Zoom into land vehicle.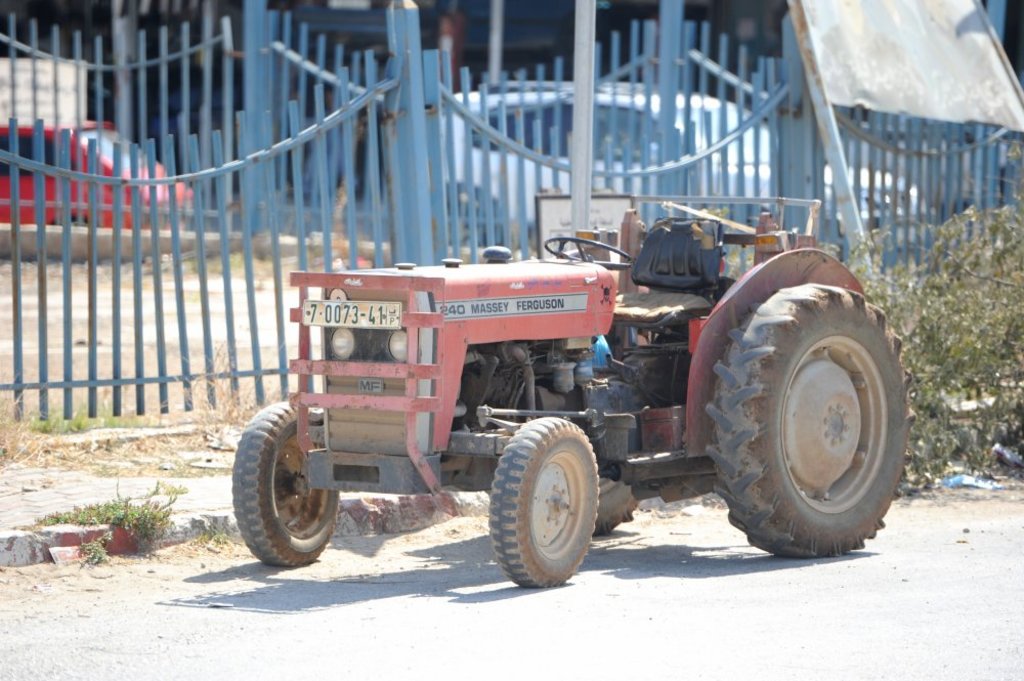
Zoom target: [left=0, top=123, right=200, bottom=232].
